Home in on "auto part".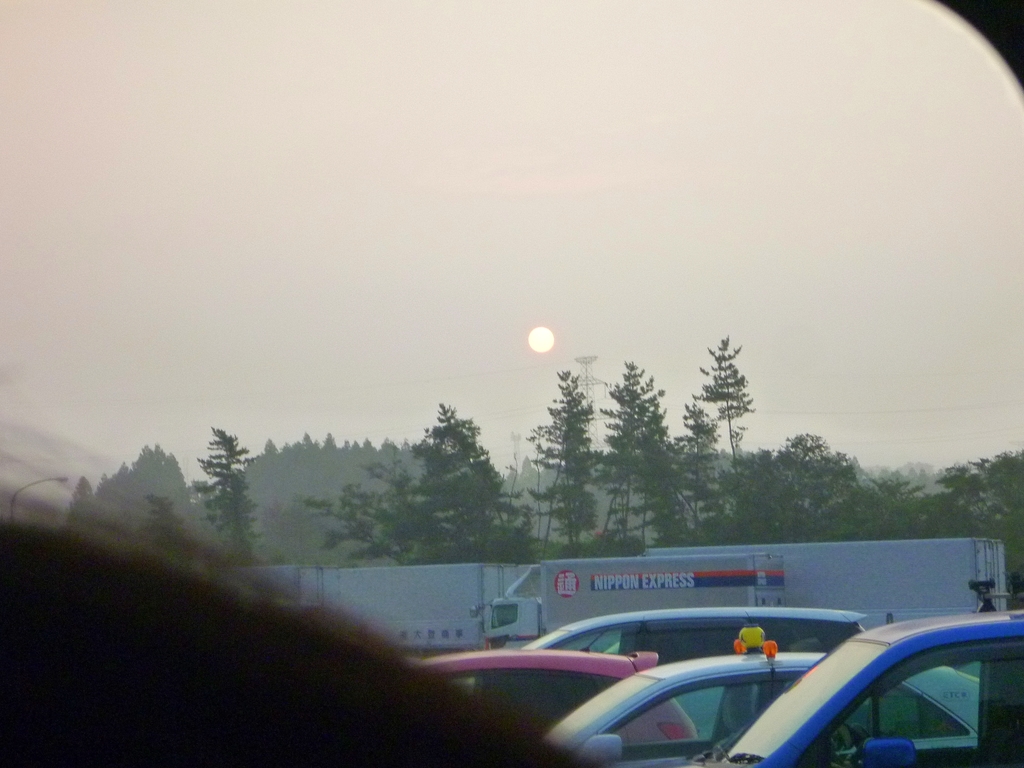
Homed in at (x1=718, y1=744, x2=758, y2=767).
